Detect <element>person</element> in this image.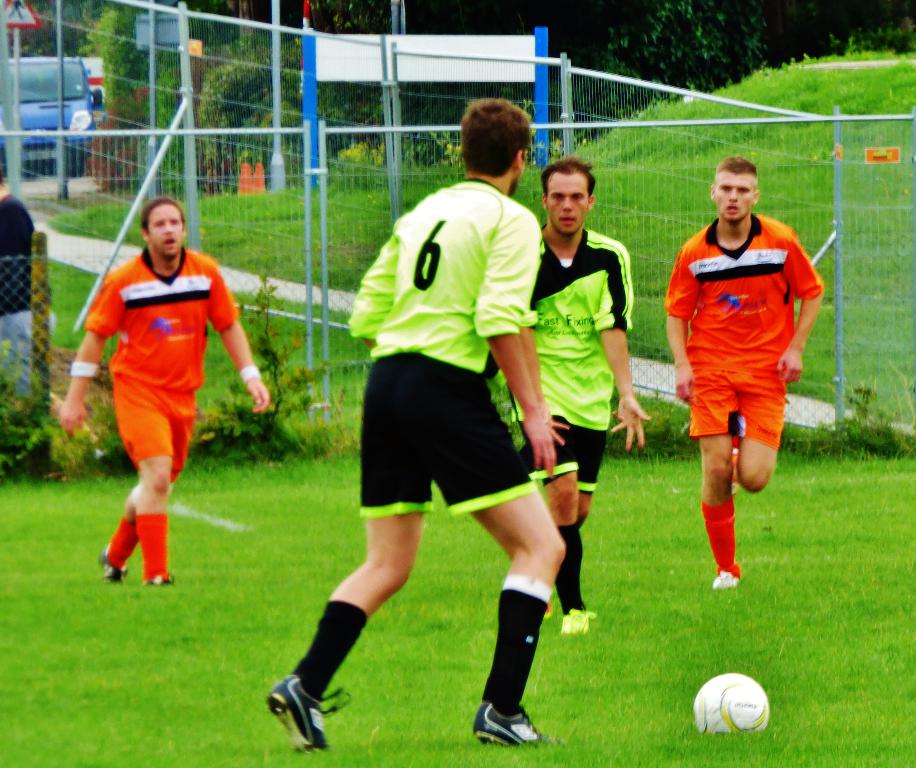
Detection: bbox=(502, 151, 653, 634).
